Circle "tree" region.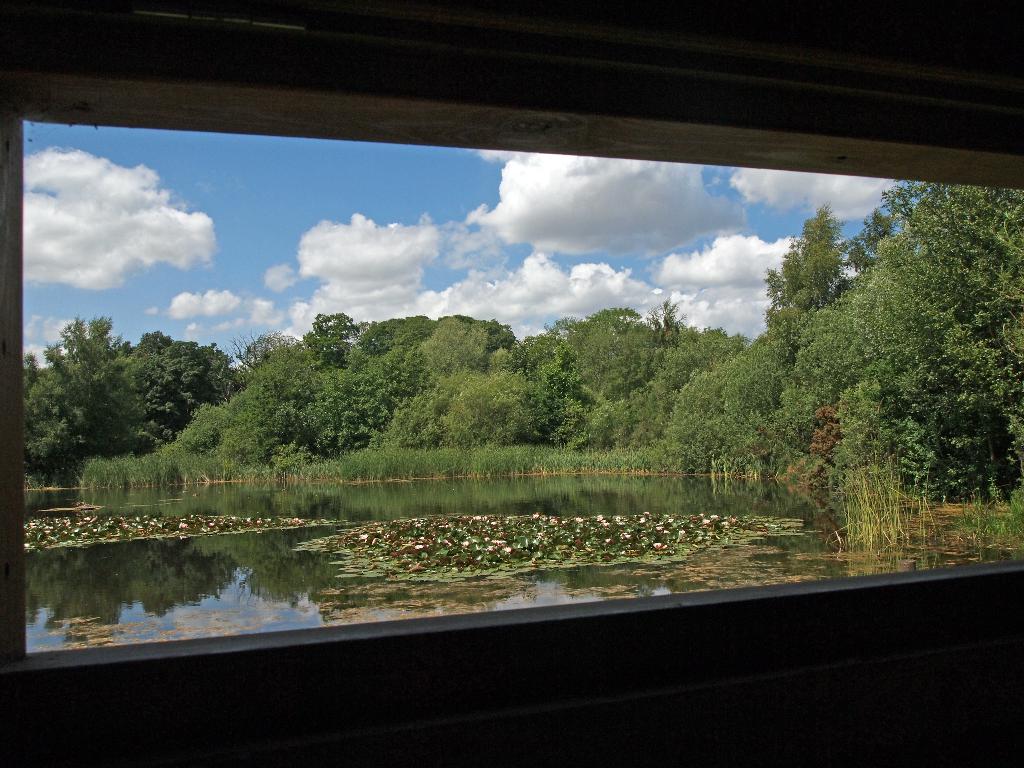
Region: <bbox>129, 326, 214, 450</bbox>.
